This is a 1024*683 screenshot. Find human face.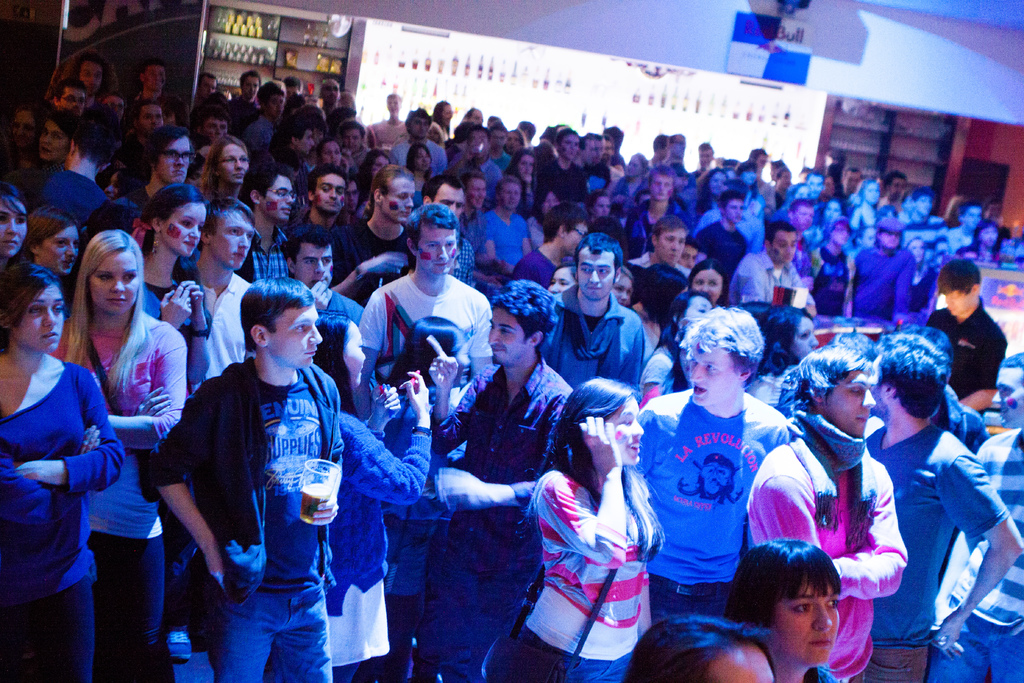
Bounding box: (243, 77, 259, 97).
